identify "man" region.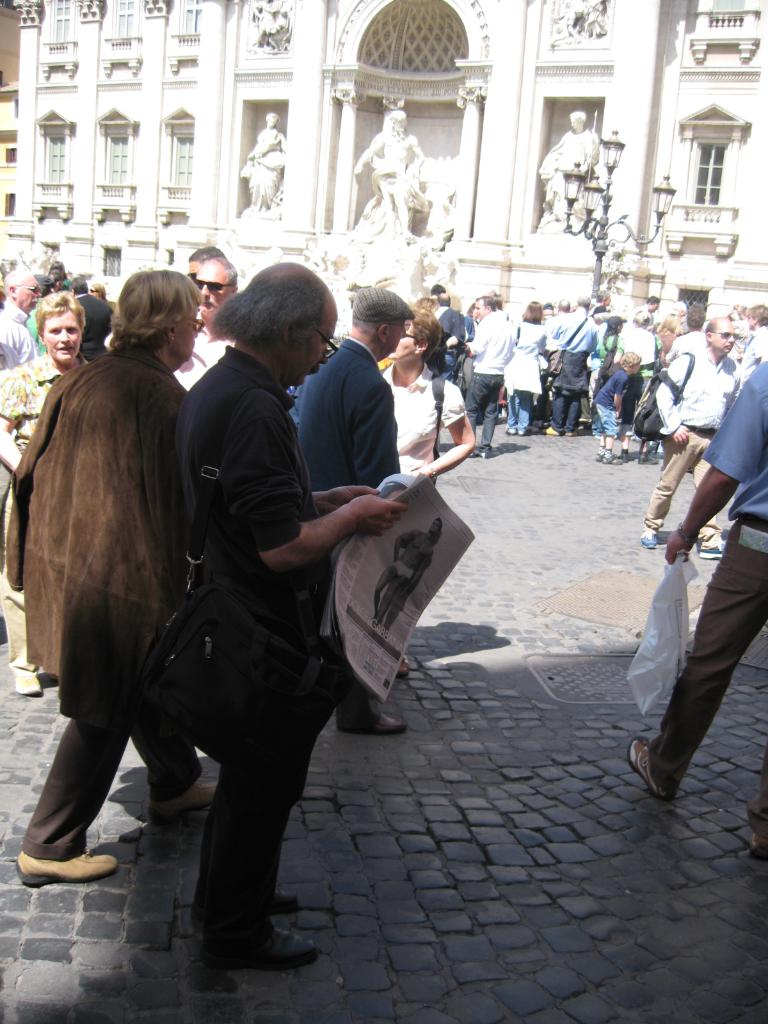
Region: (left=550, top=294, right=601, bottom=442).
